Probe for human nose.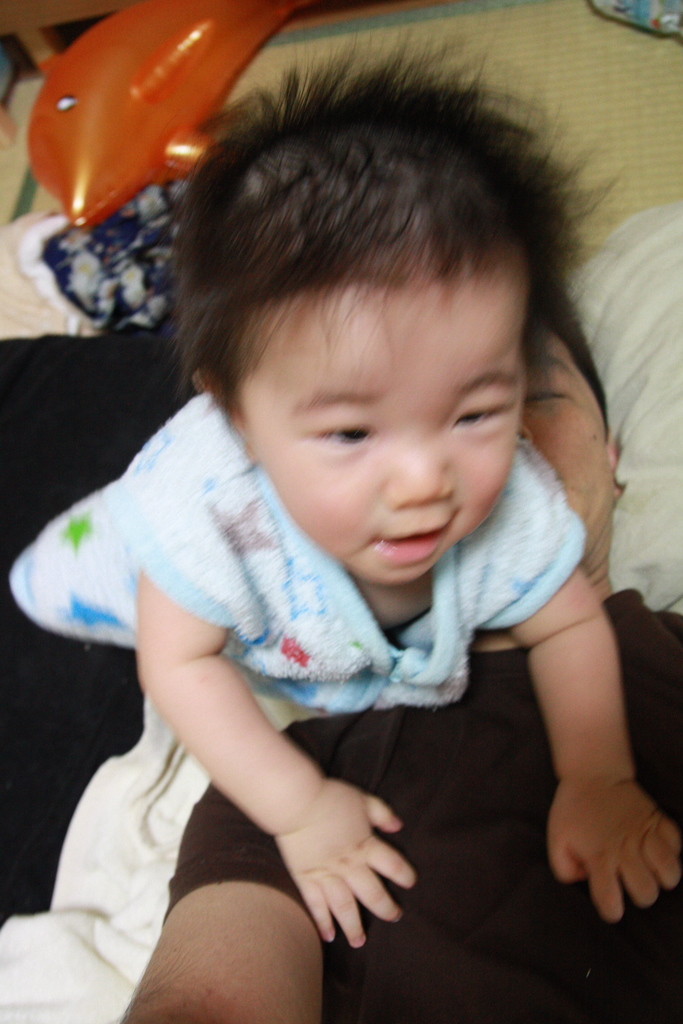
Probe result: (x1=379, y1=436, x2=461, y2=508).
